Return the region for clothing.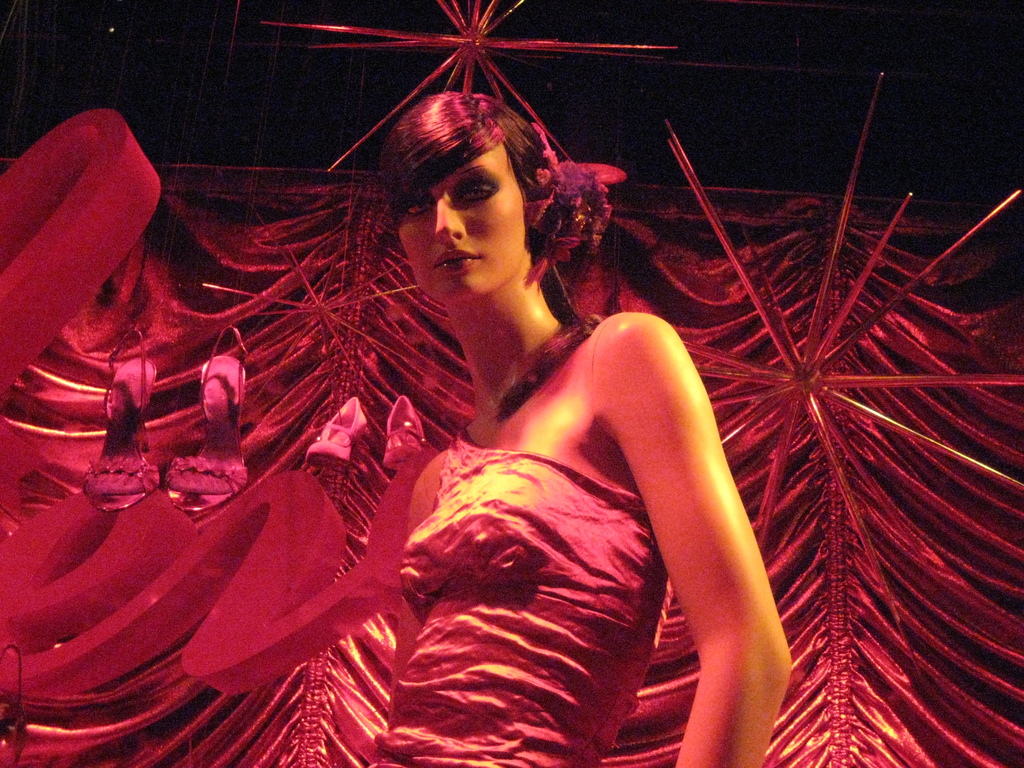
l=364, t=423, r=676, b=767.
